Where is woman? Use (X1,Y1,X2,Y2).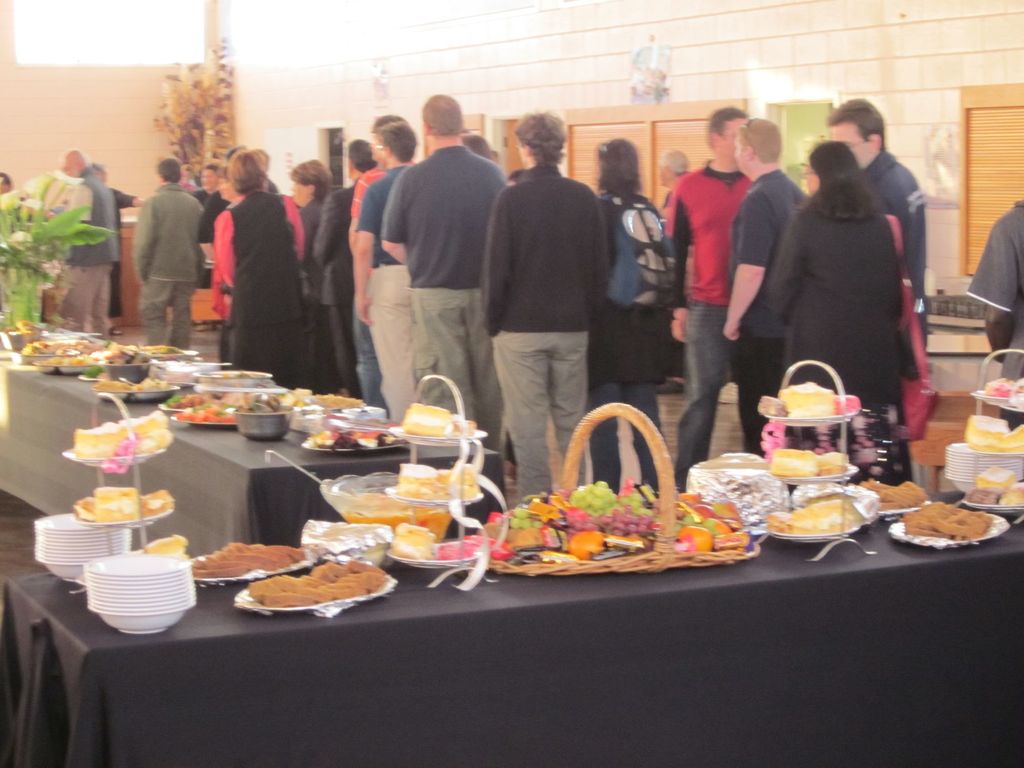
(584,140,680,493).
